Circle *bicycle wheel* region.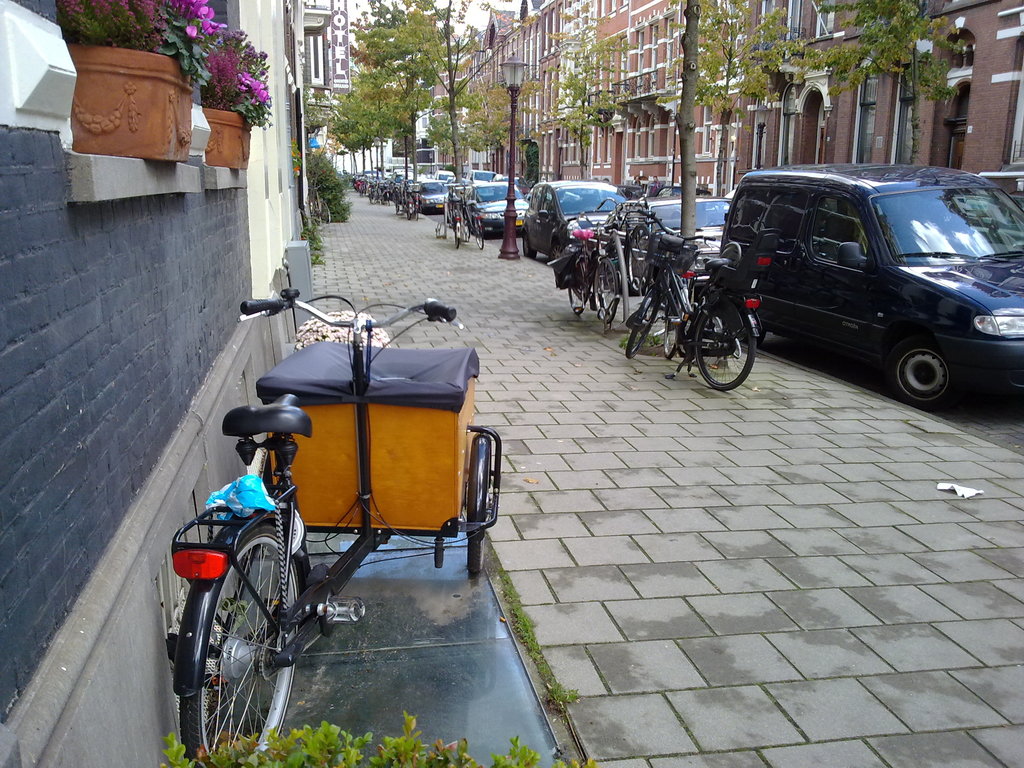
Region: 593:255:618:319.
